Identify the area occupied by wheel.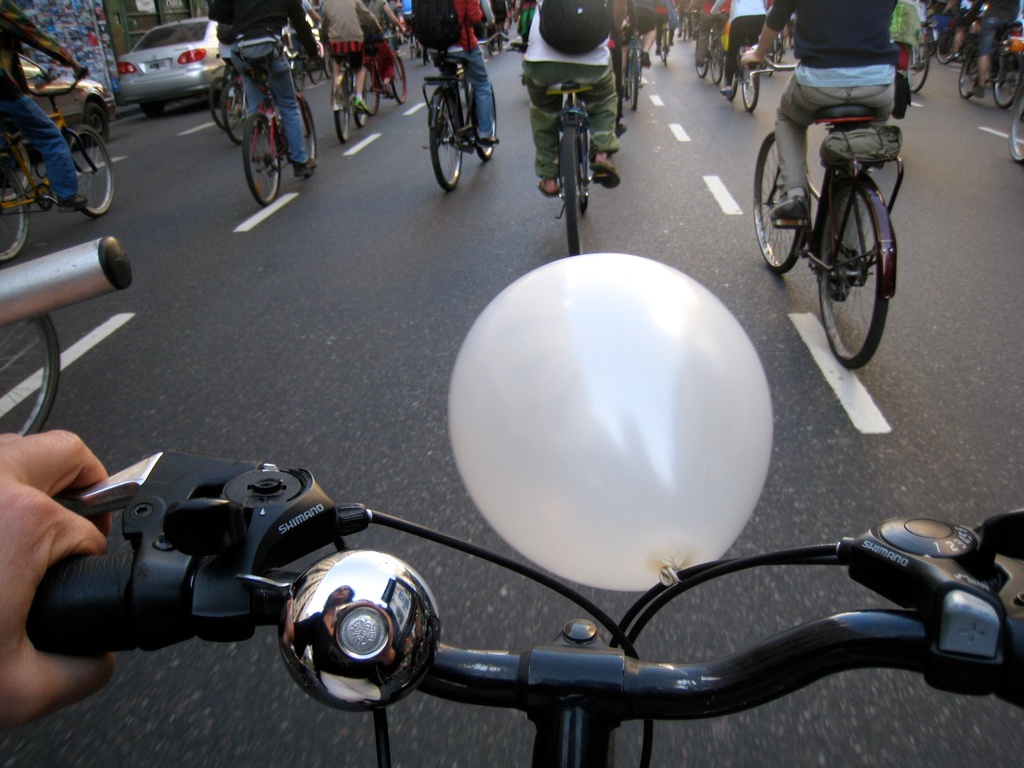
Area: (993, 53, 1021, 109).
